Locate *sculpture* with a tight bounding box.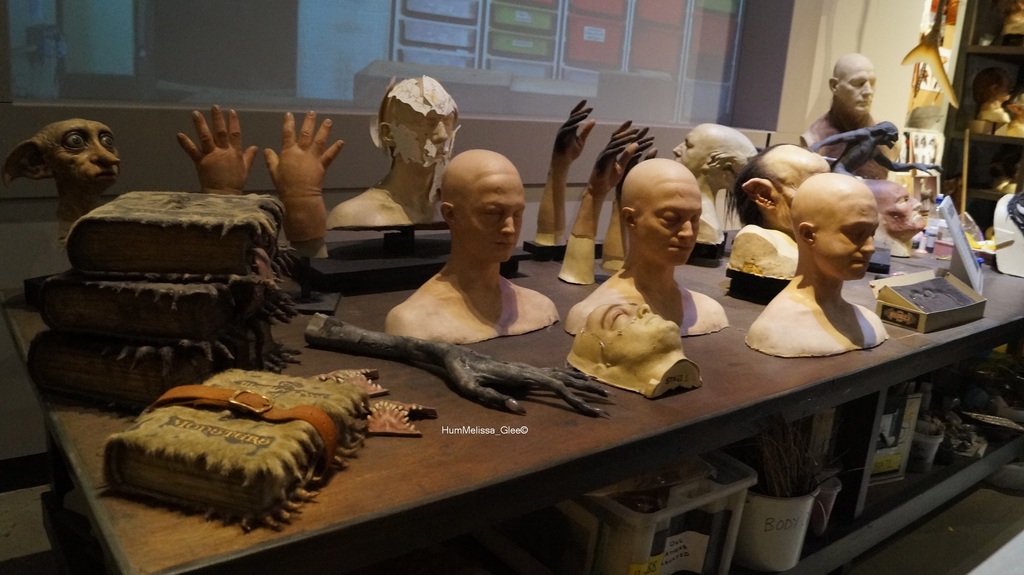
pyautogui.locateOnScreen(557, 115, 639, 282).
